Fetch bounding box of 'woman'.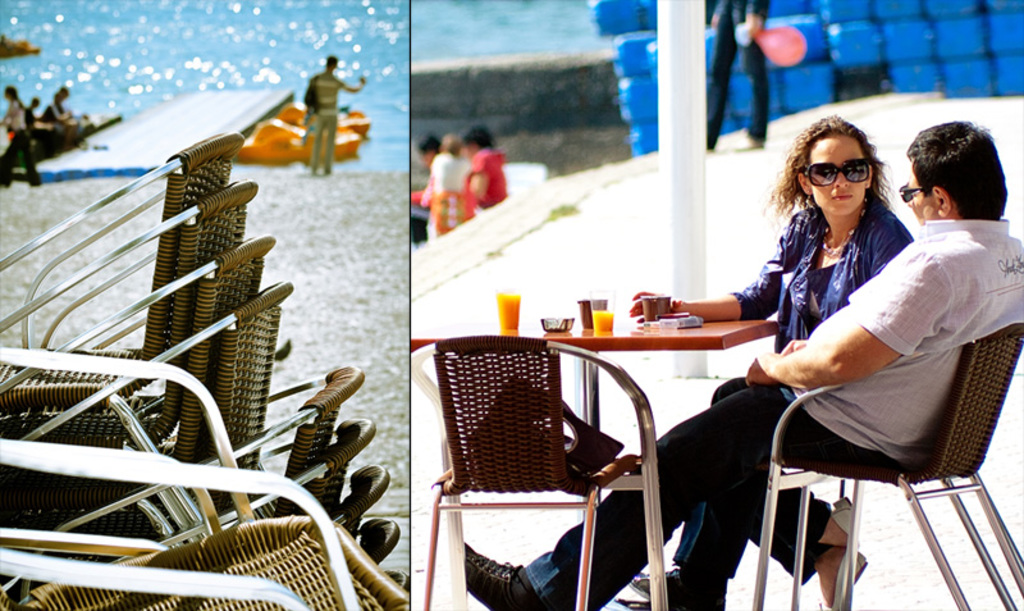
Bbox: (x1=4, y1=82, x2=42, y2=187).
